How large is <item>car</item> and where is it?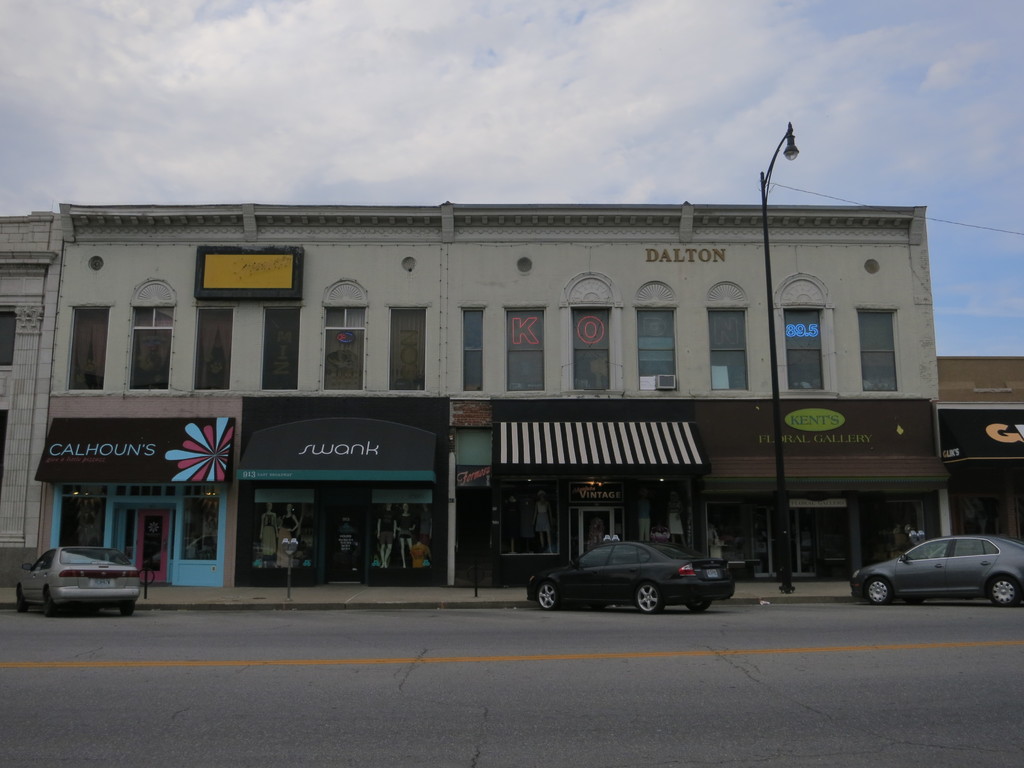
Bounding box: left=8, top=543, right=145, bottom=617.
